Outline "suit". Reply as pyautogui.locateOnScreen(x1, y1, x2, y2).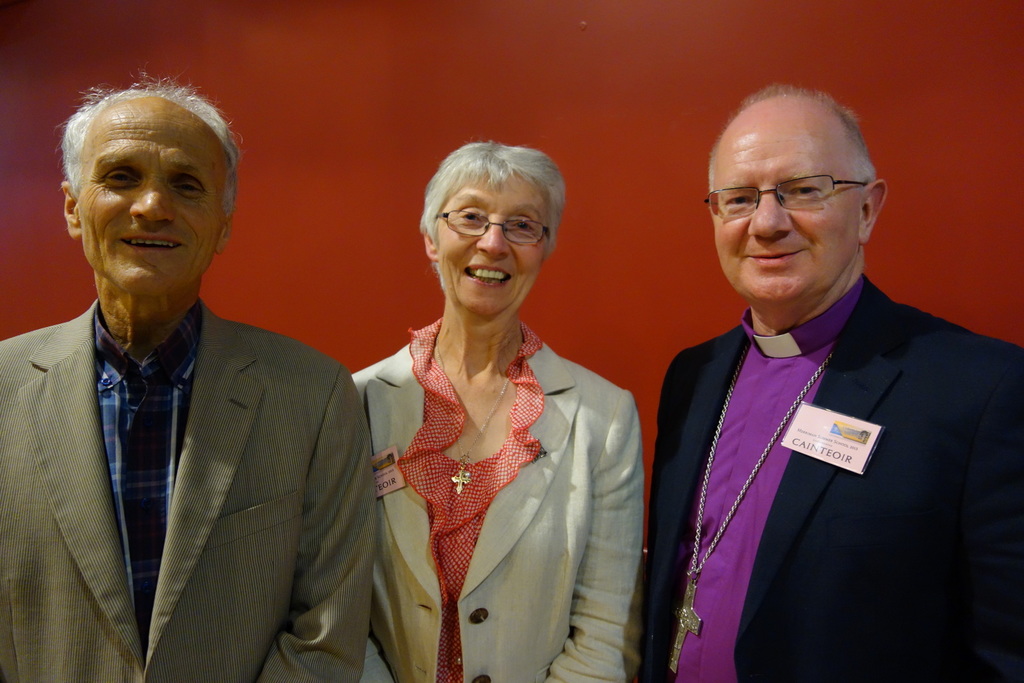
pyautogui.locateOnScreen(637, 276, 1023, 679).
